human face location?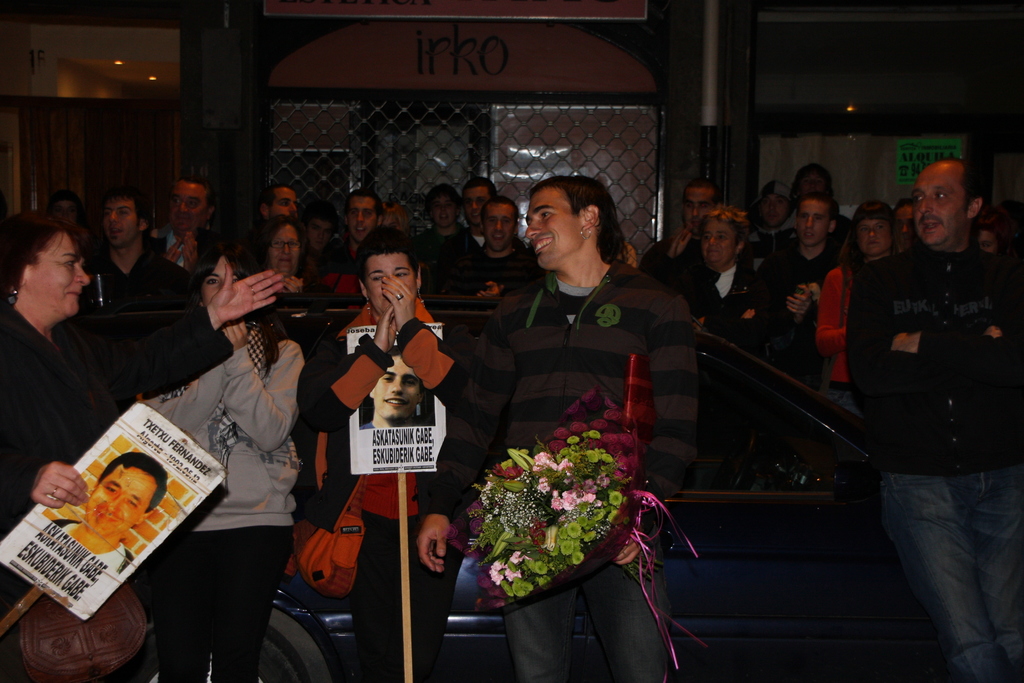
rect(914, 161, 969, 244)
